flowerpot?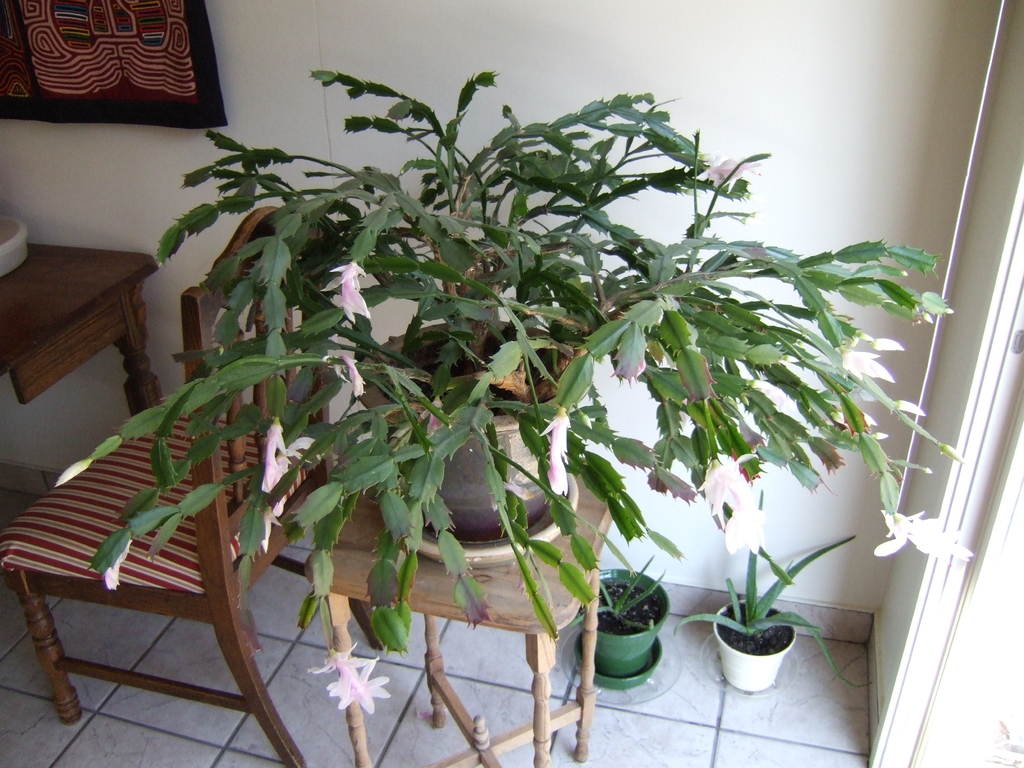
713/600/797/692
